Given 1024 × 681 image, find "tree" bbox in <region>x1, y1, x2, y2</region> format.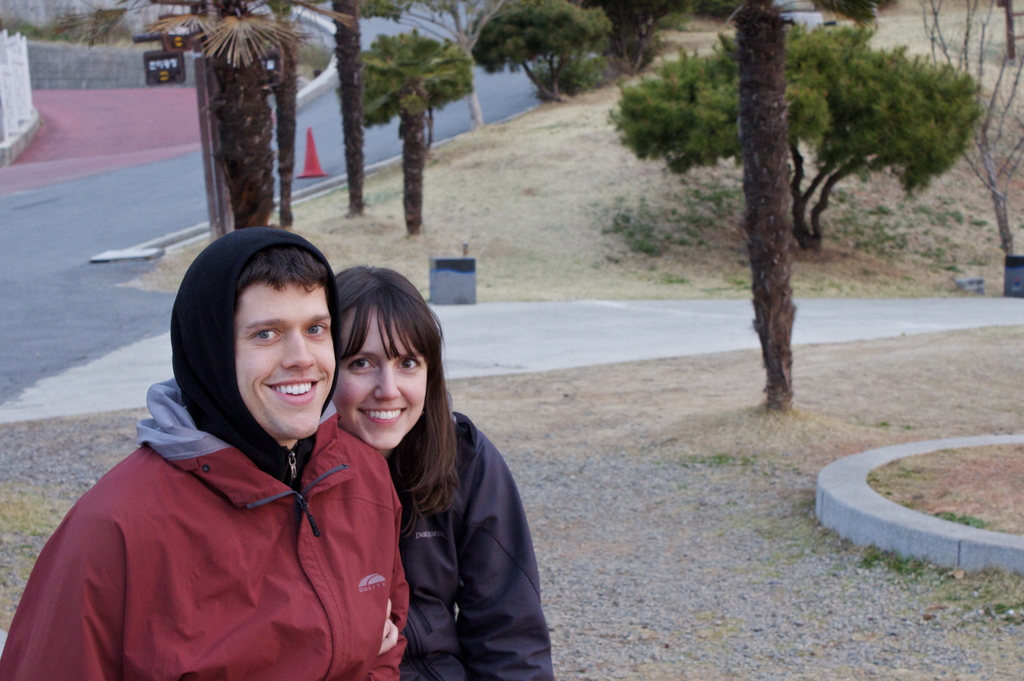
<region>607, 17, 988, 247</region>.
